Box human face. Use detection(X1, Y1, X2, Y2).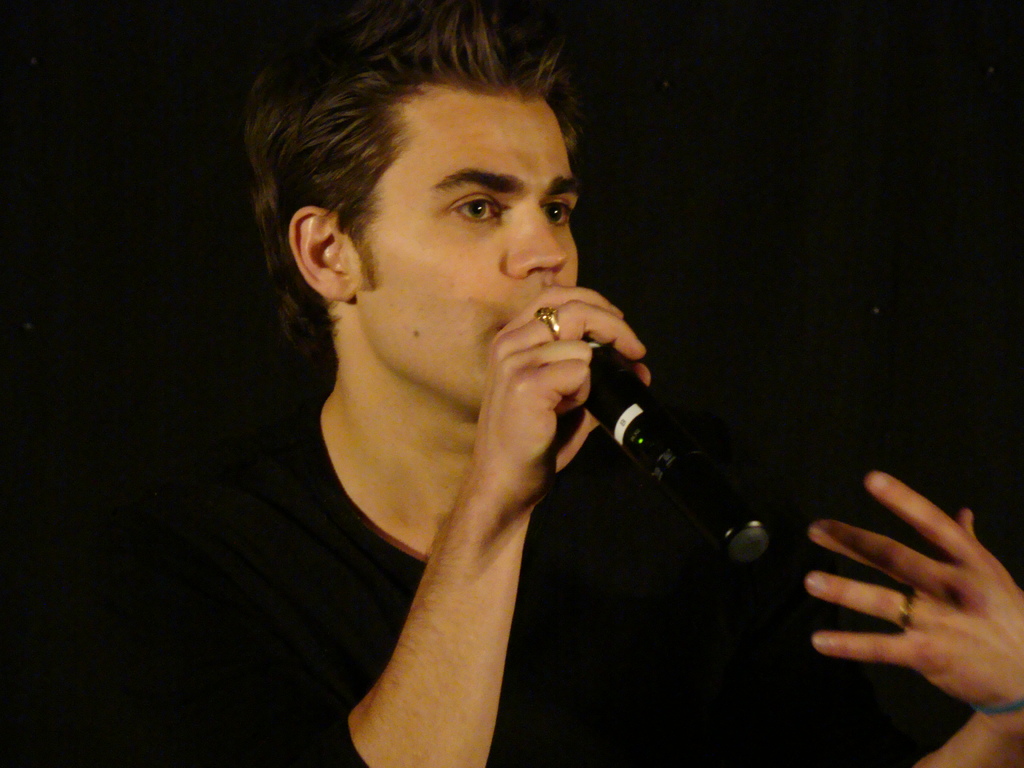
detection(348, 81, 580, 412).
